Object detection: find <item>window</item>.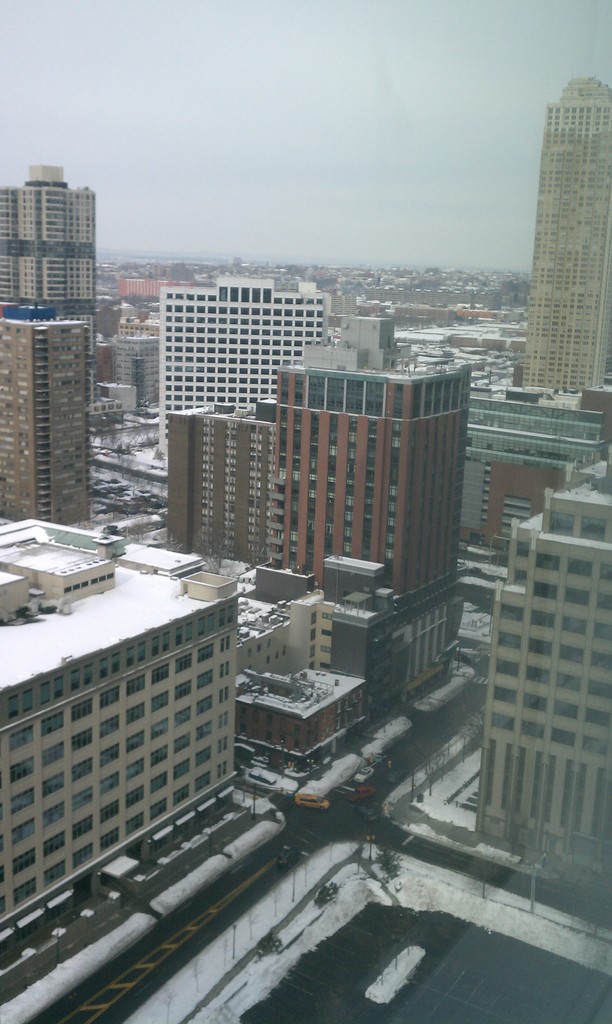
(195, 746, 213, 770).
